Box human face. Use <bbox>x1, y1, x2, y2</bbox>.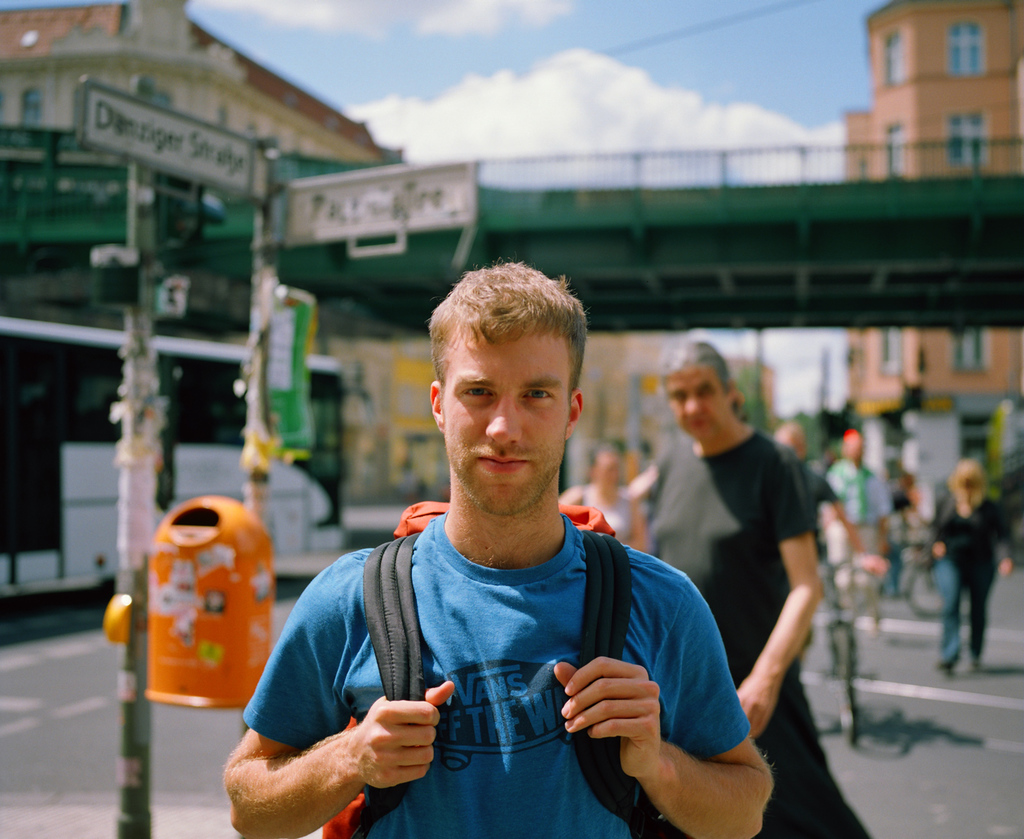
<bbox>776, 431, 804, 459</bbox>.
